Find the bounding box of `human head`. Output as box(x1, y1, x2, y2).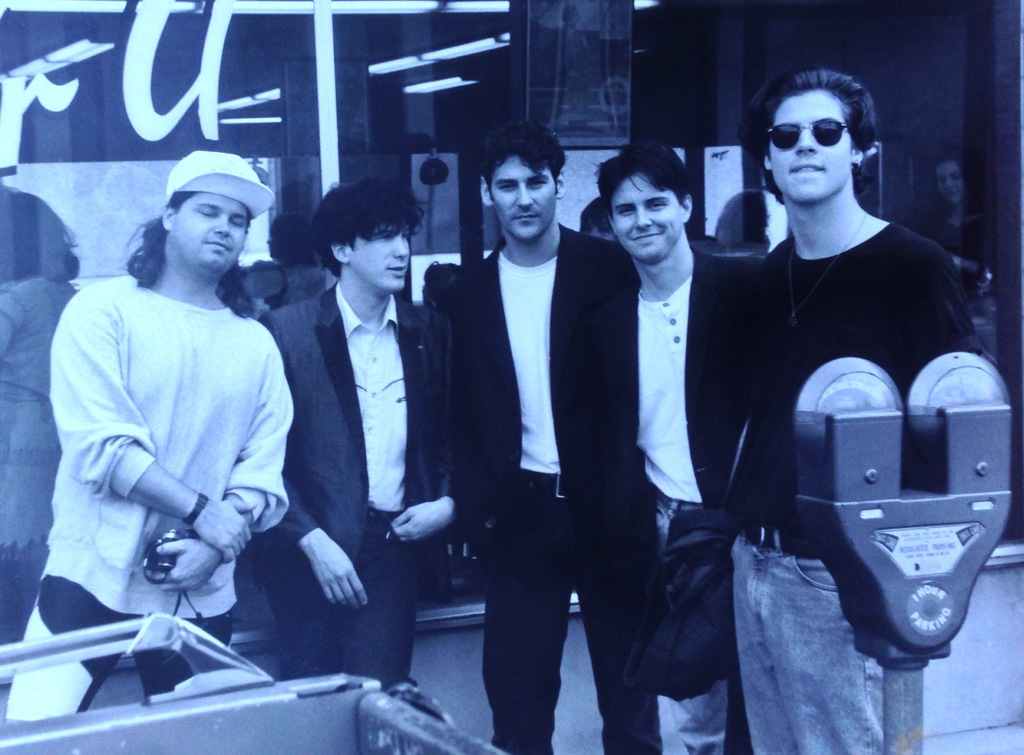
box(765, 70, 865, 203).
